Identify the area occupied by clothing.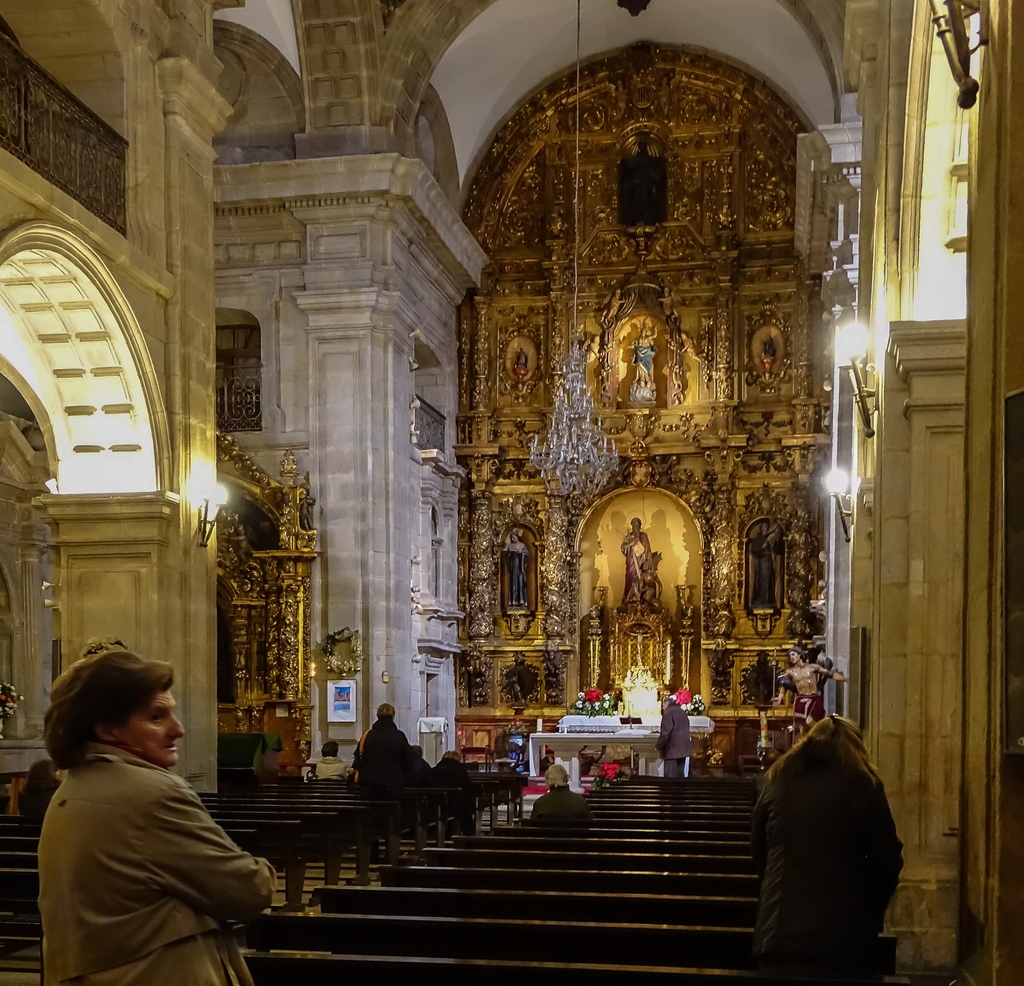
Area: rect(432, 761, 467, 781).
